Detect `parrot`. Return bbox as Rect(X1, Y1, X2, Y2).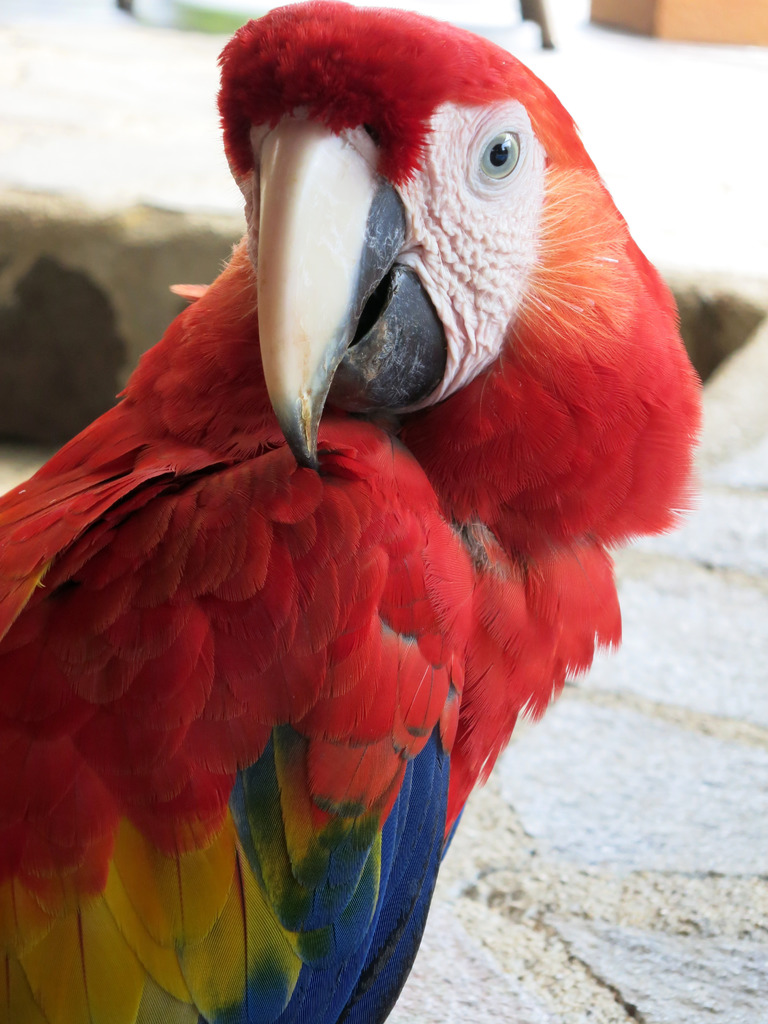
Rect(0, 0, 704, 1023).
